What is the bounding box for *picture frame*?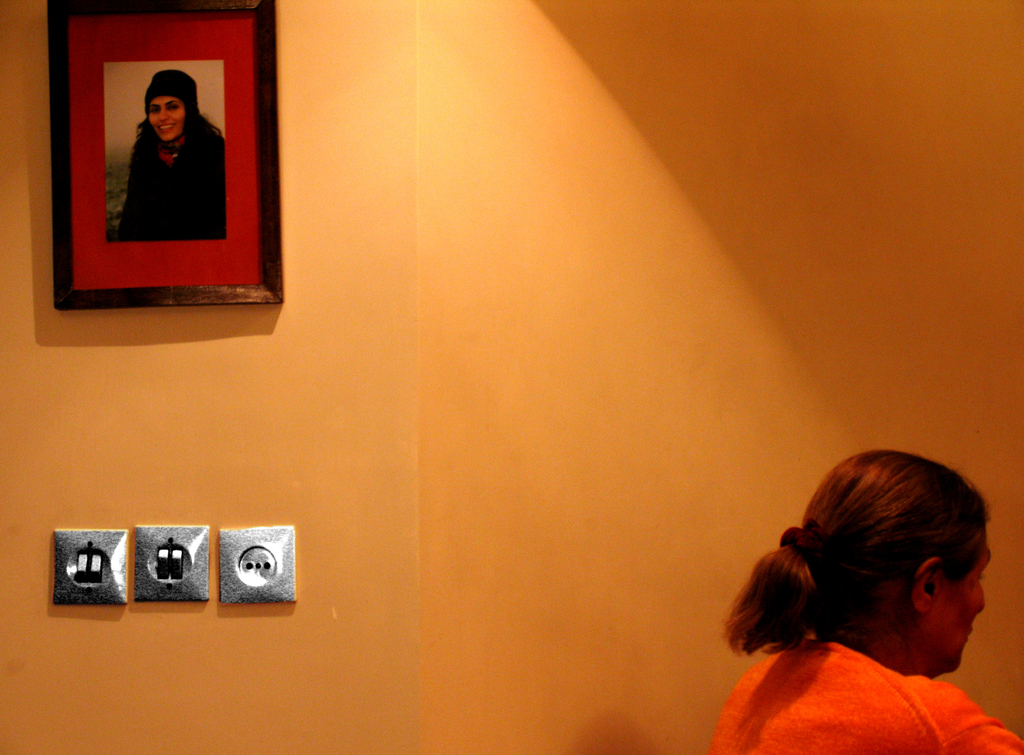
BBox(45, 0, 287, 313).
